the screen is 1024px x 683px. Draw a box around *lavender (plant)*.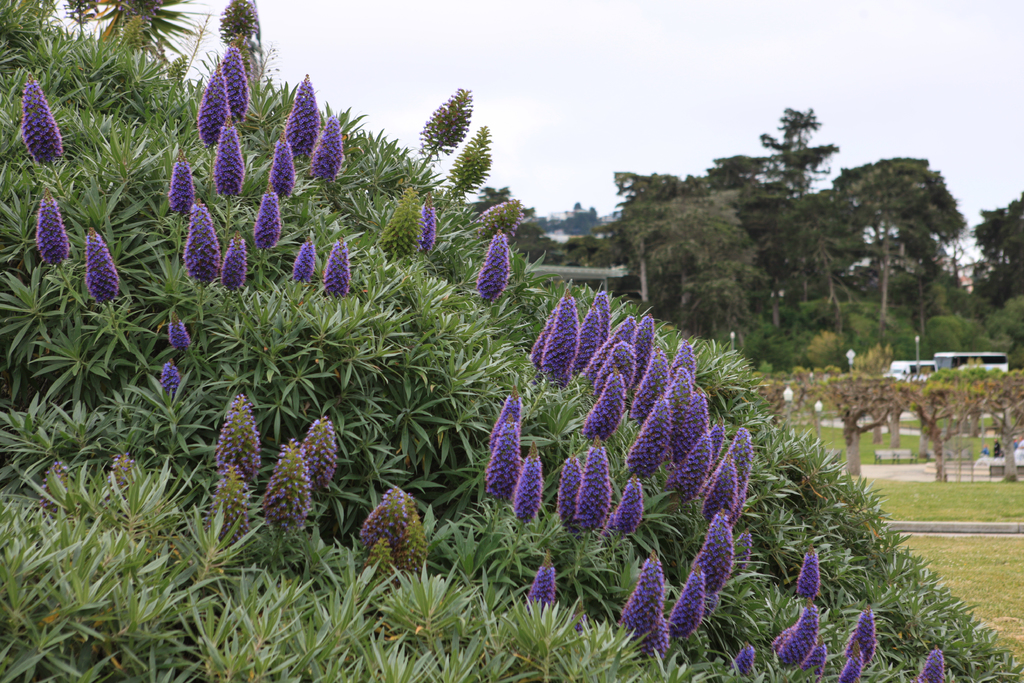
[left=532, top=297, right=569, bottom=376].
